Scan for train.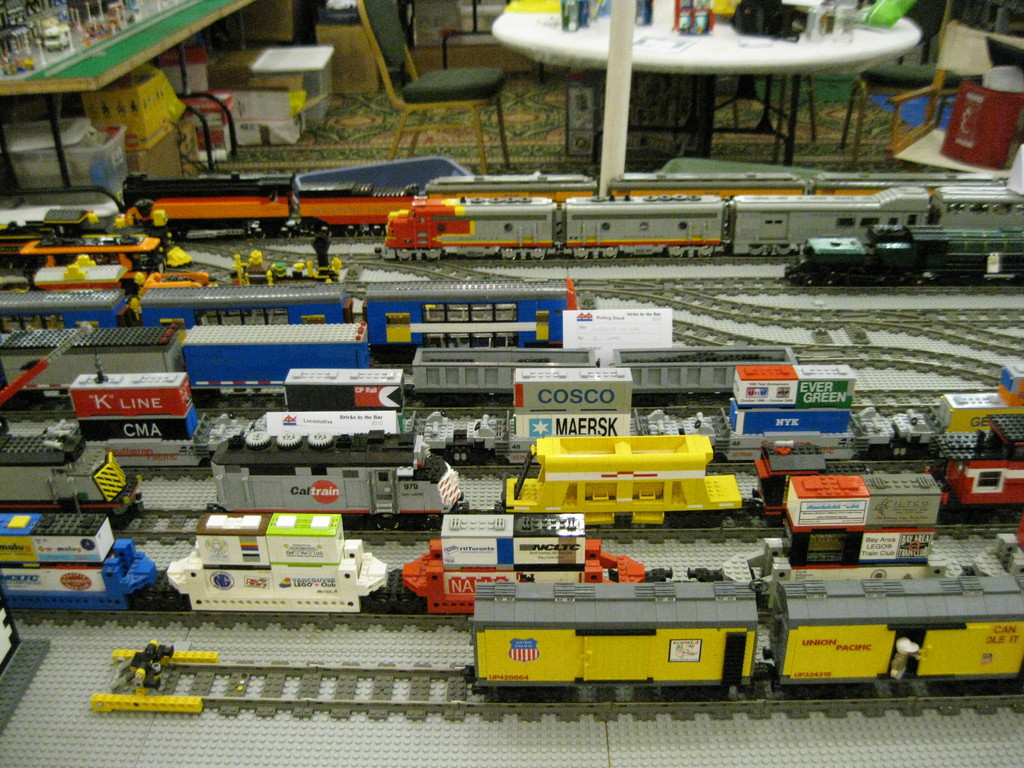
Scan result: crop(118, 173, 1010, 237).
